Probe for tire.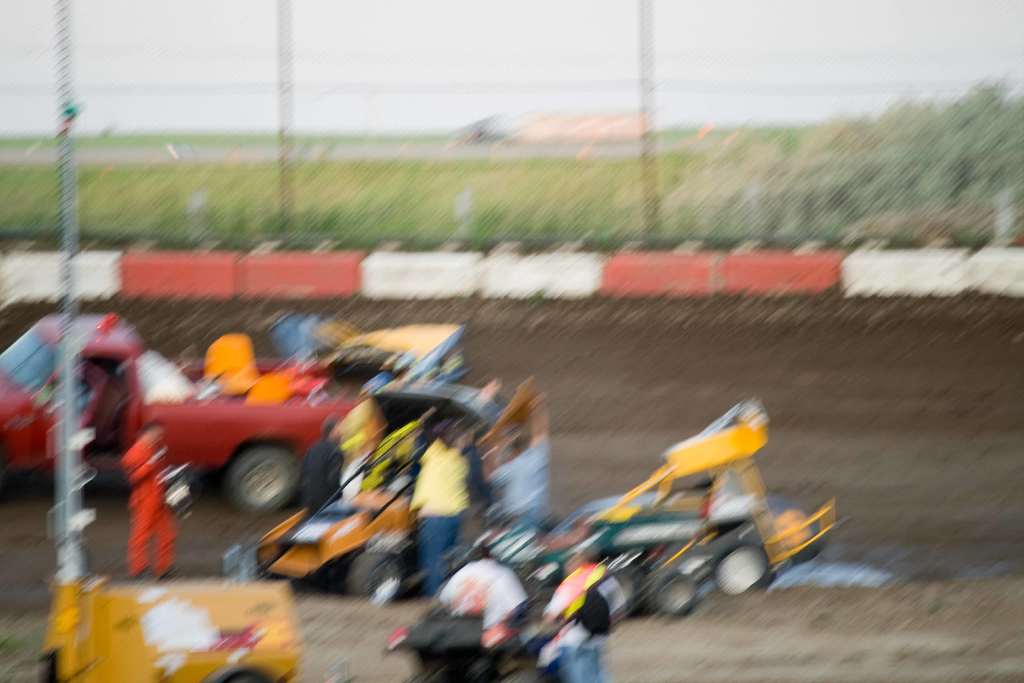
Probe result: detection(658, 566, 694, 614).
